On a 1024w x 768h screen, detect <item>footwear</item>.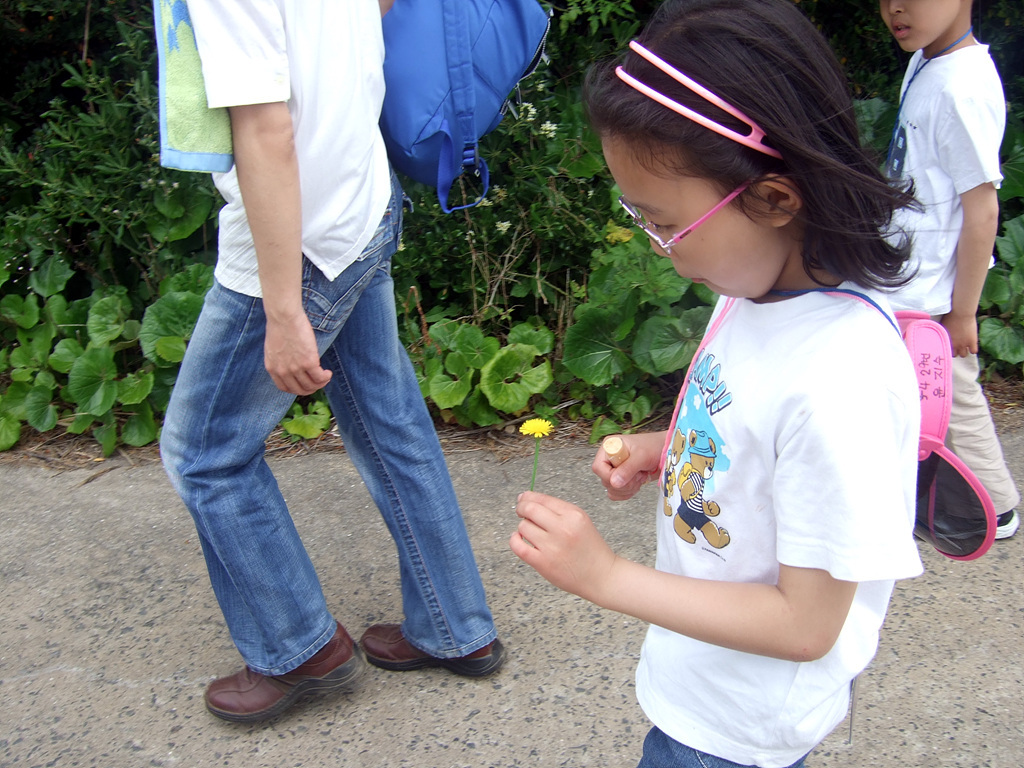
l=198, t=673, r=323, b=733.
